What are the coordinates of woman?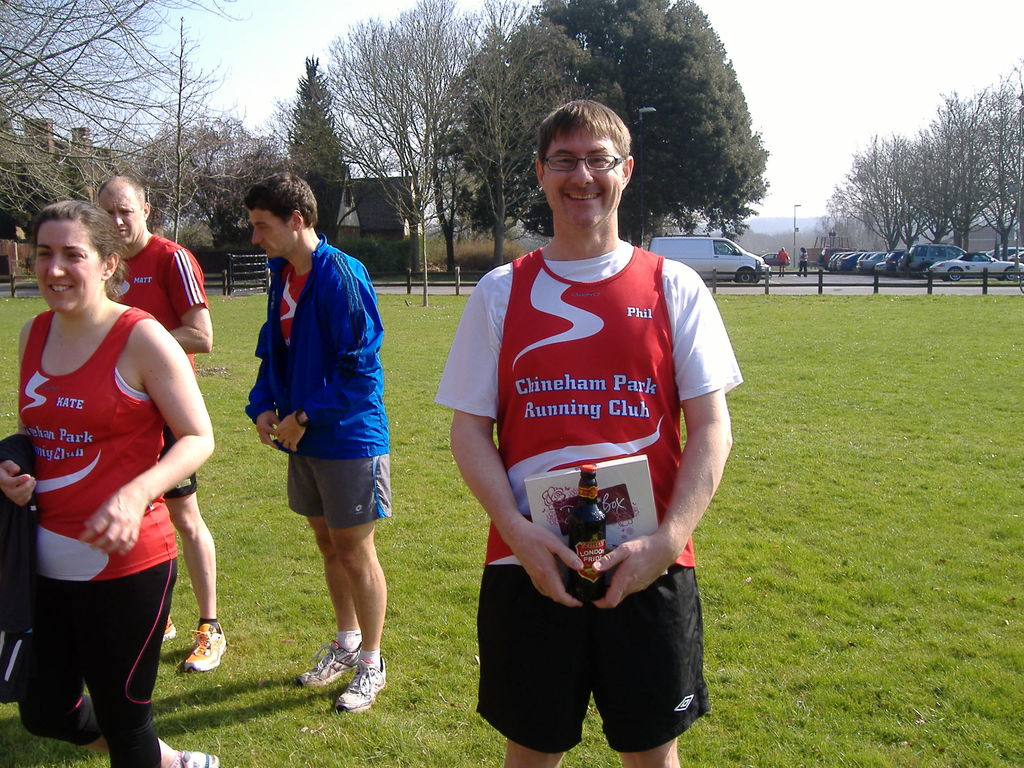
799:248:809:277.
